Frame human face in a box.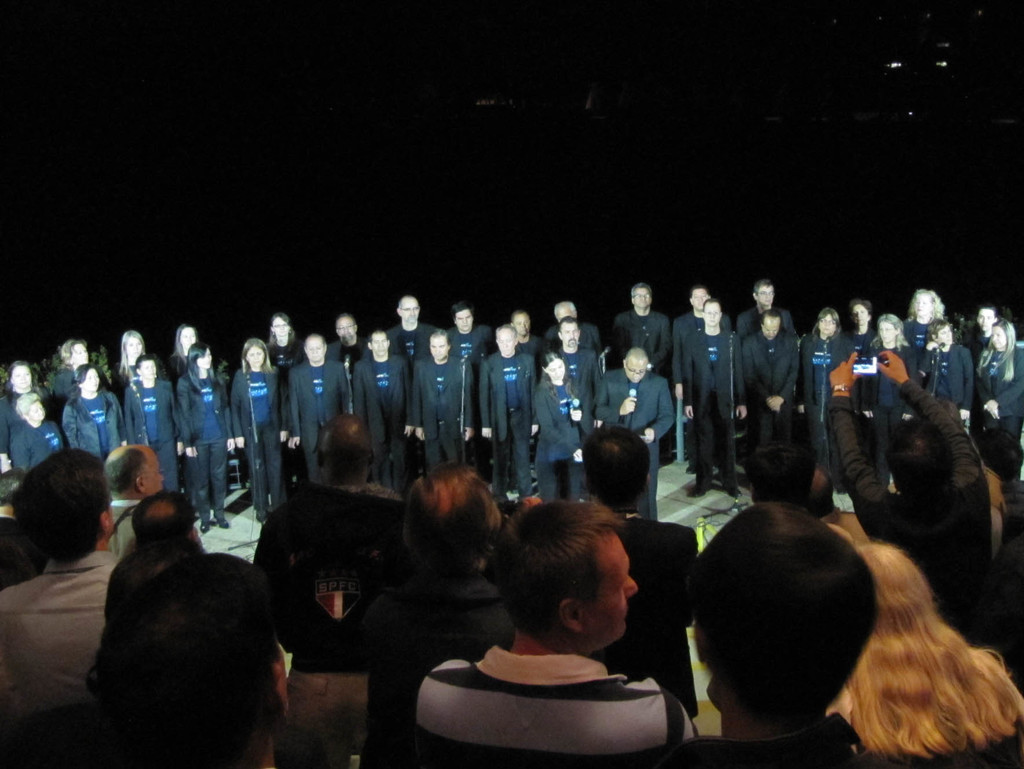
(left=371, top=333, right=388, bottom=358).
